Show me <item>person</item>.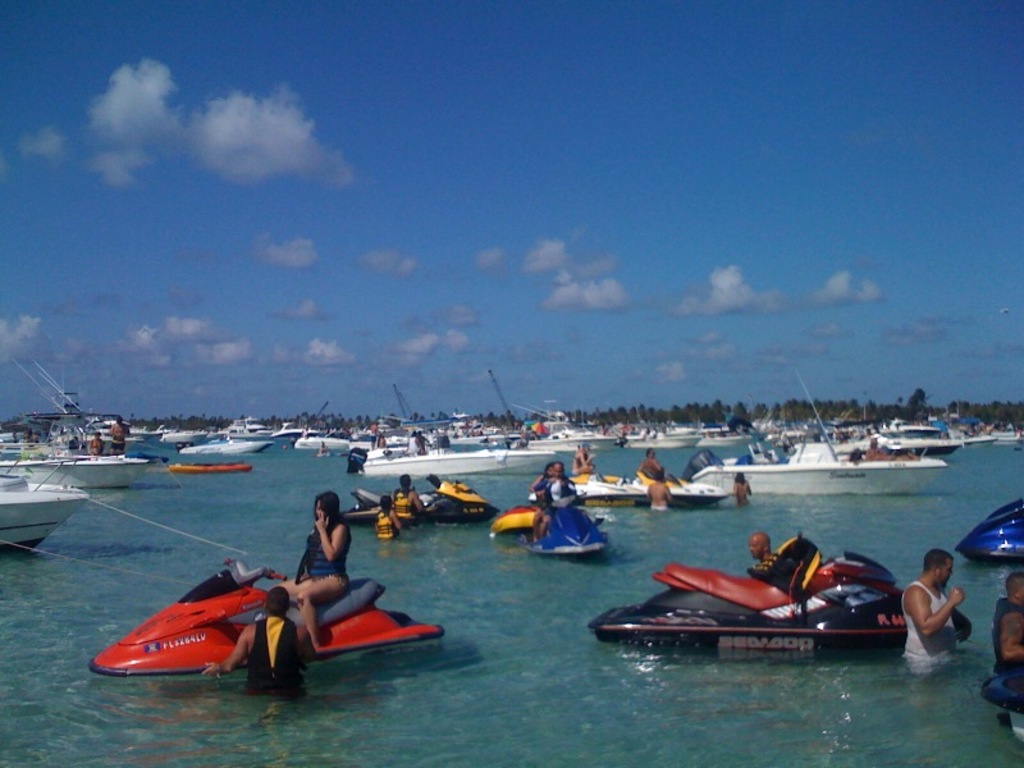
<item>person</item> is here: bbox=(393, 472, 426, 526).
